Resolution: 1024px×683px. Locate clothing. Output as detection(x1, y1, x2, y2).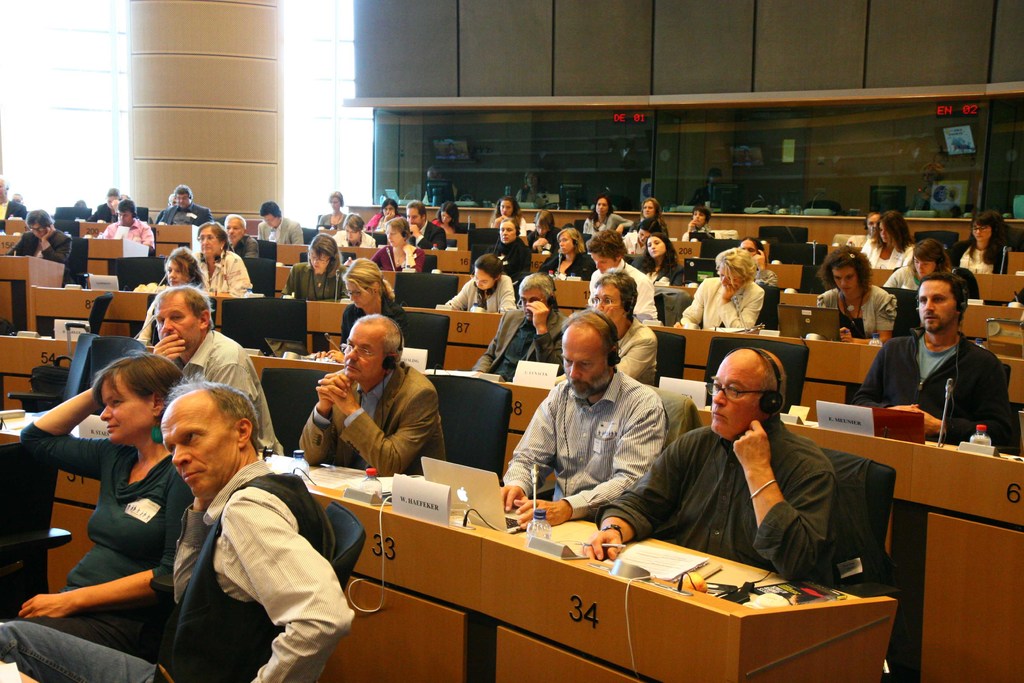
detection(366, 210, 383, 231).
